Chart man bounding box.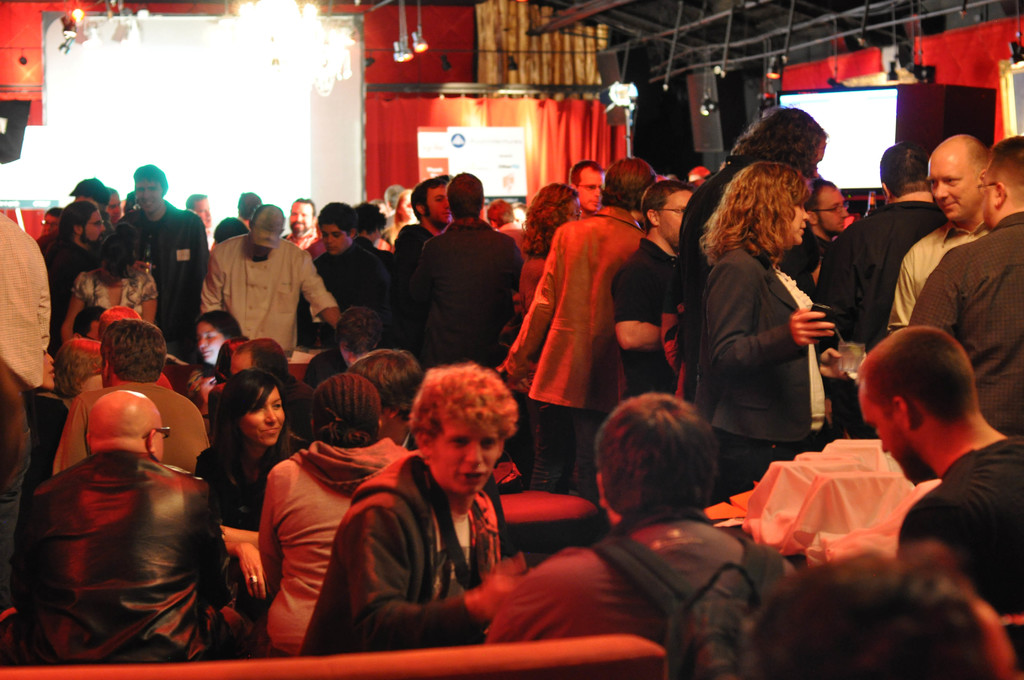
Charted: x1=50 y1=318 x2=212 y2=482.
